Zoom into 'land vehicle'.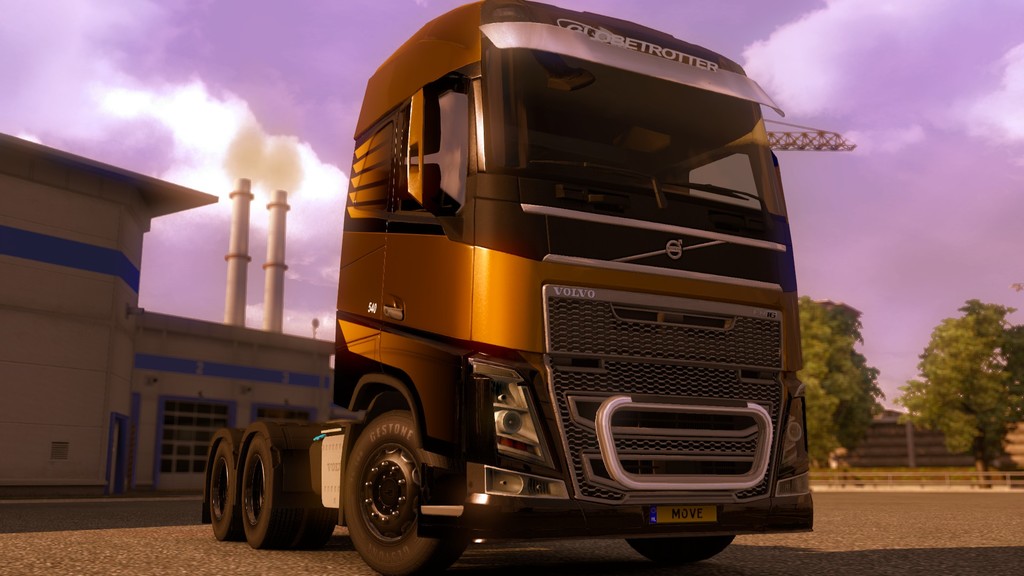
Zoom target: x1=229, y1=28, x2=845, y2=547.
